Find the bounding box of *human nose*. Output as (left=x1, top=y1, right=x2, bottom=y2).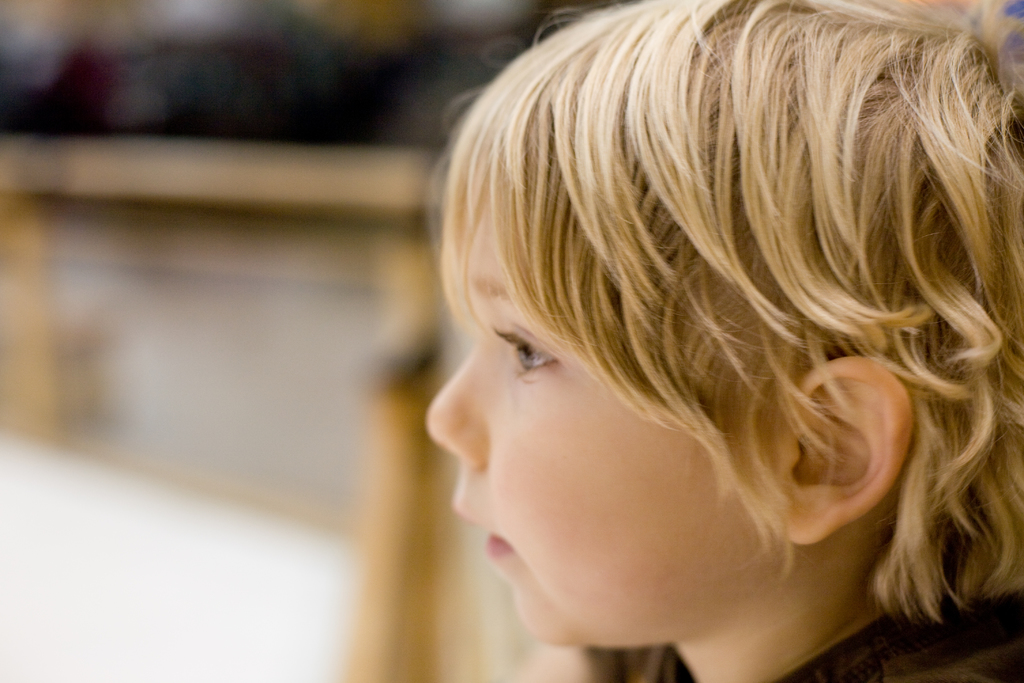
(left=419, top=350, right=483, bottom=471).
